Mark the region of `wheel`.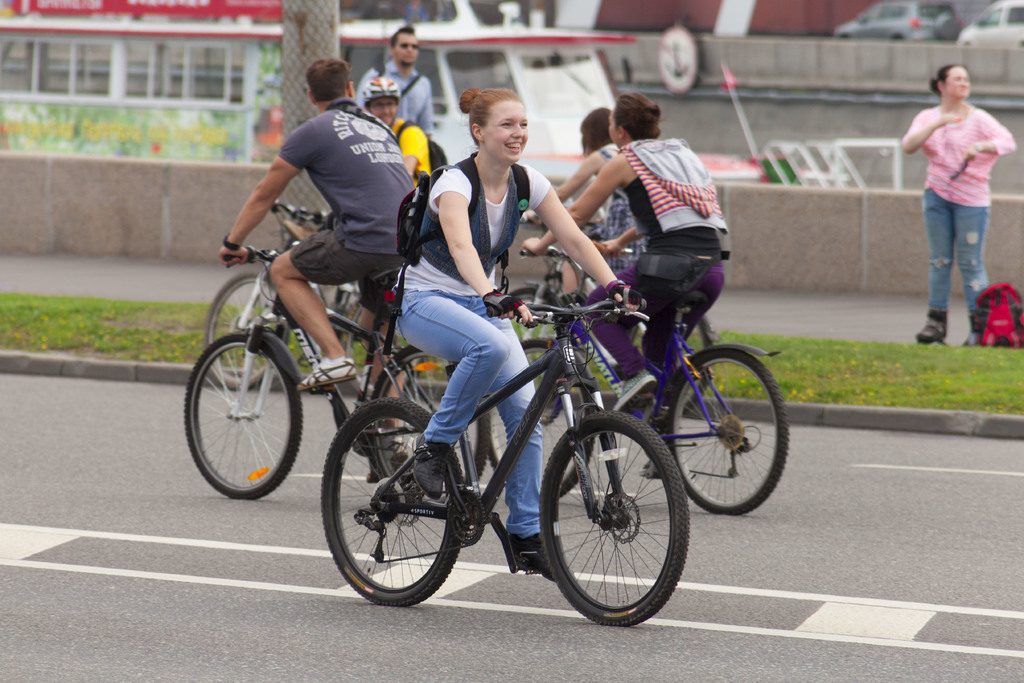
Region: 369,348,486,504.
